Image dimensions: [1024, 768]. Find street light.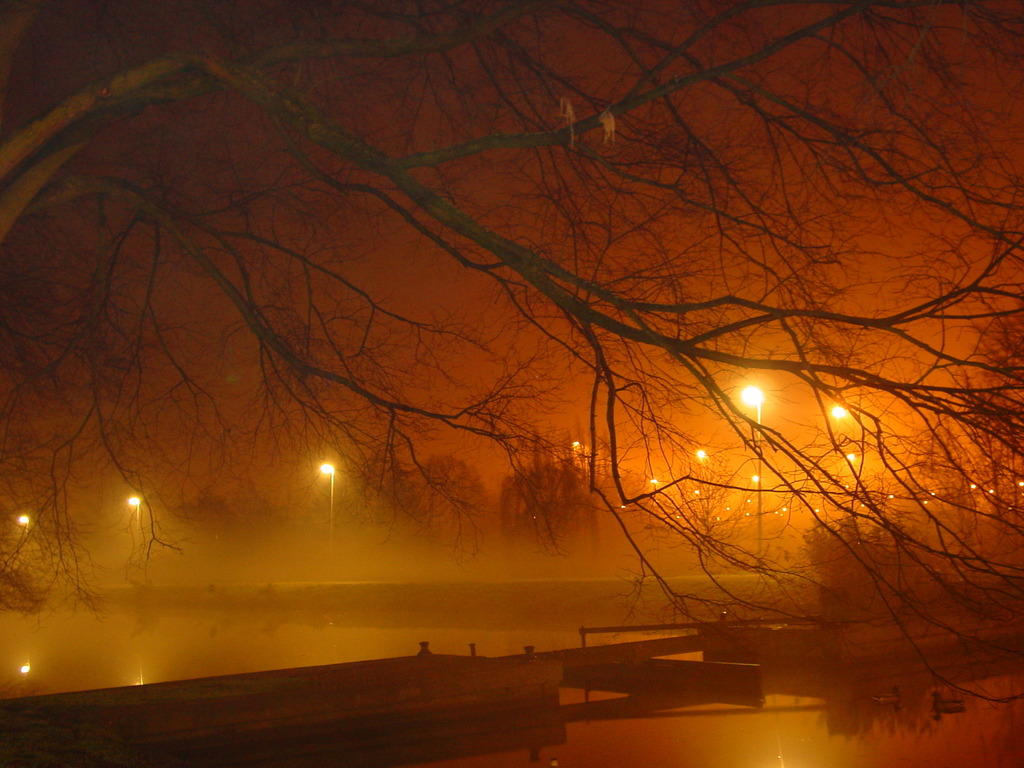
x1=124 y1=492 x2=146 y2=536.
